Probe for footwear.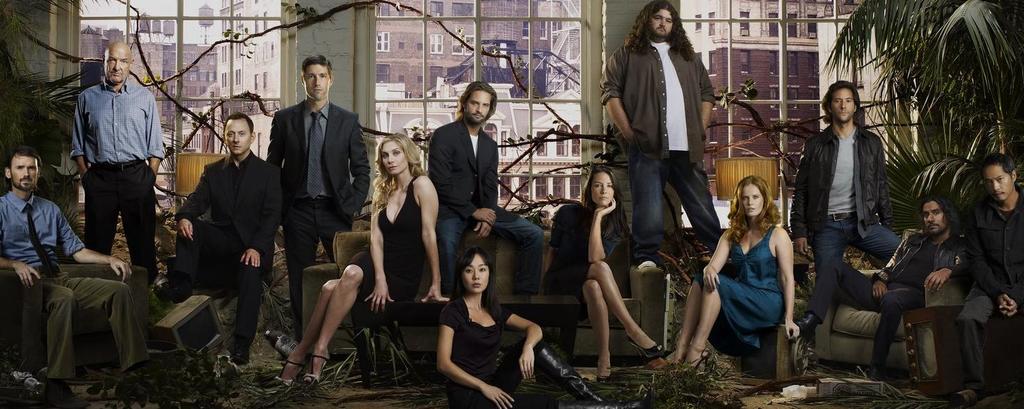
Probe result: bbox=(282, 358, 301, 385).
